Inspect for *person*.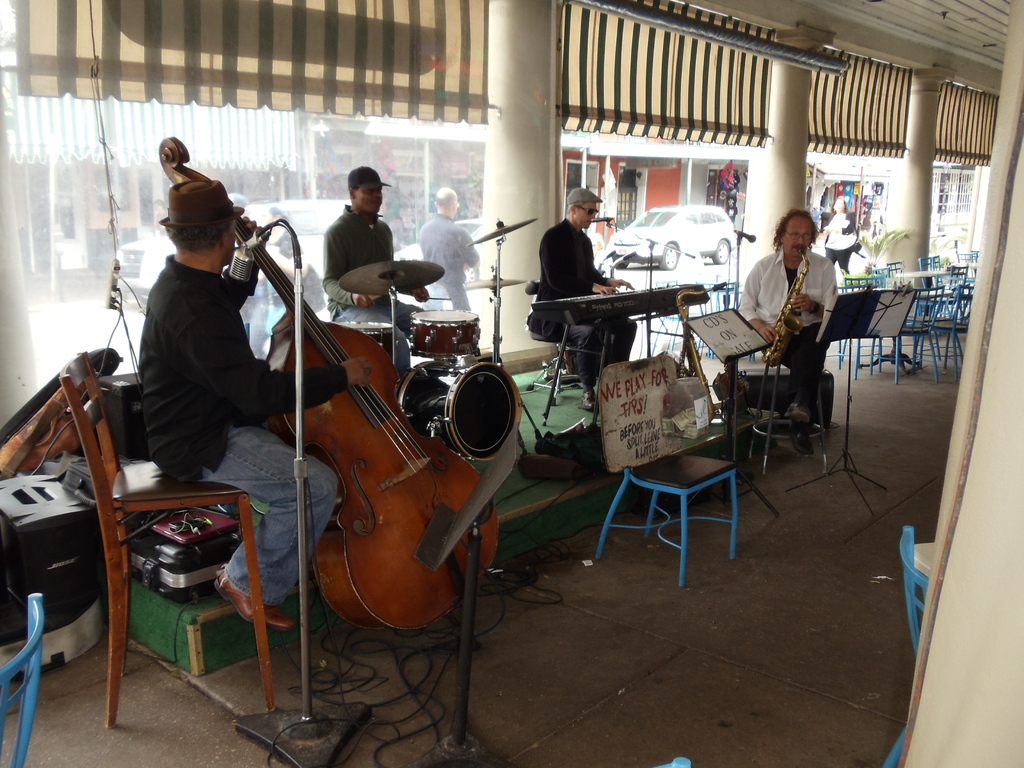
Inspection: (140, 164, 375, 631).
